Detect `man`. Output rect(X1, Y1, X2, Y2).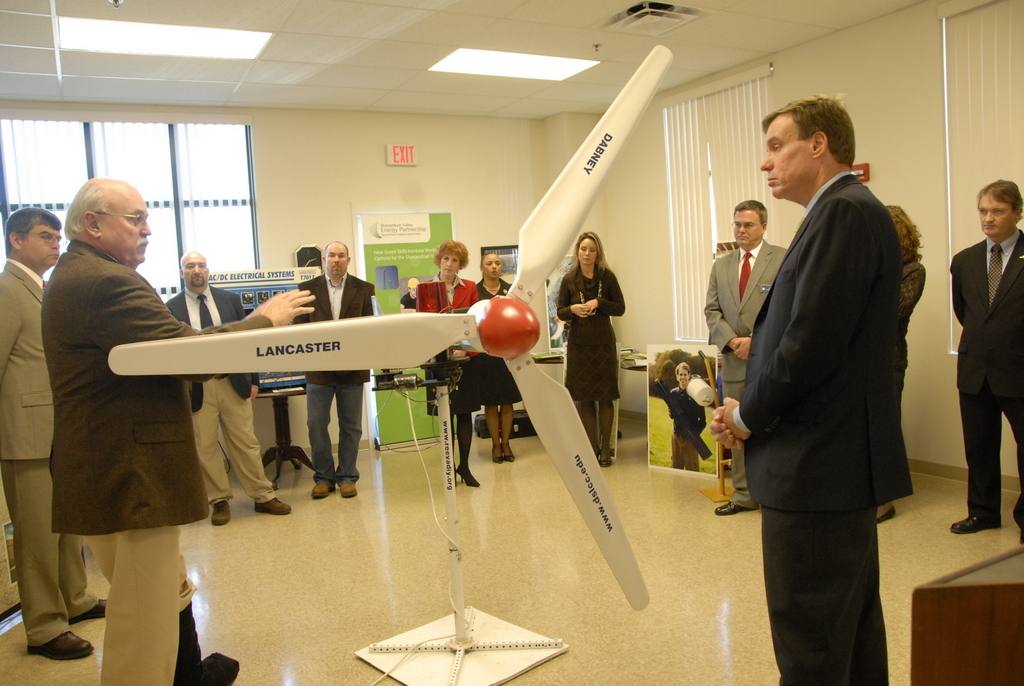
rect(0, 202, 118, 657).
